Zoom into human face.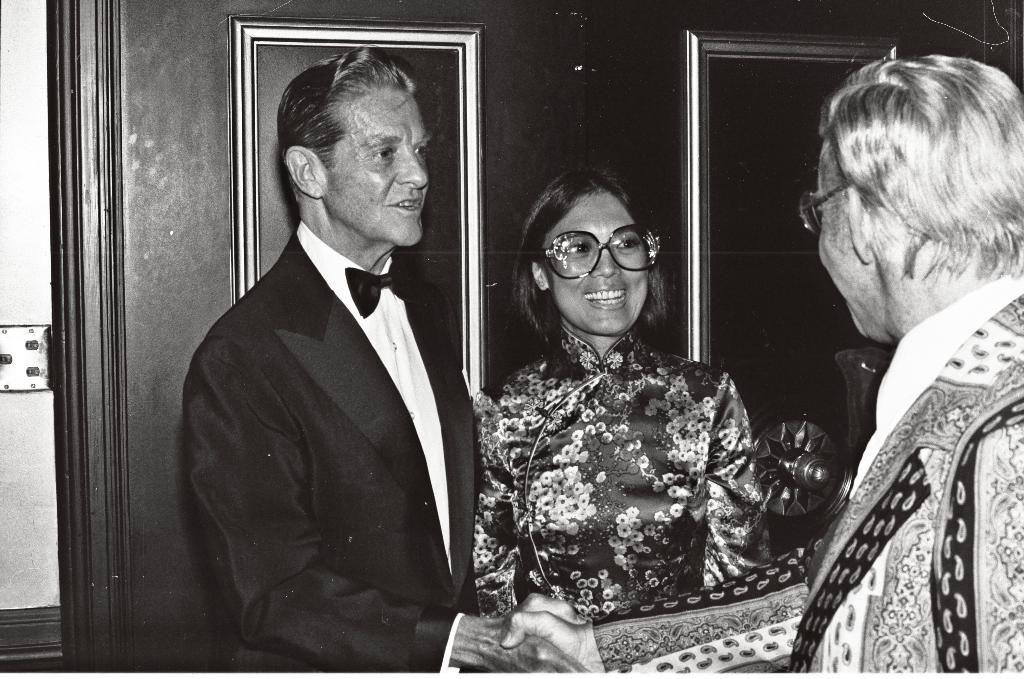
Zoom target: bbox=[539, 192, 648, 339].
